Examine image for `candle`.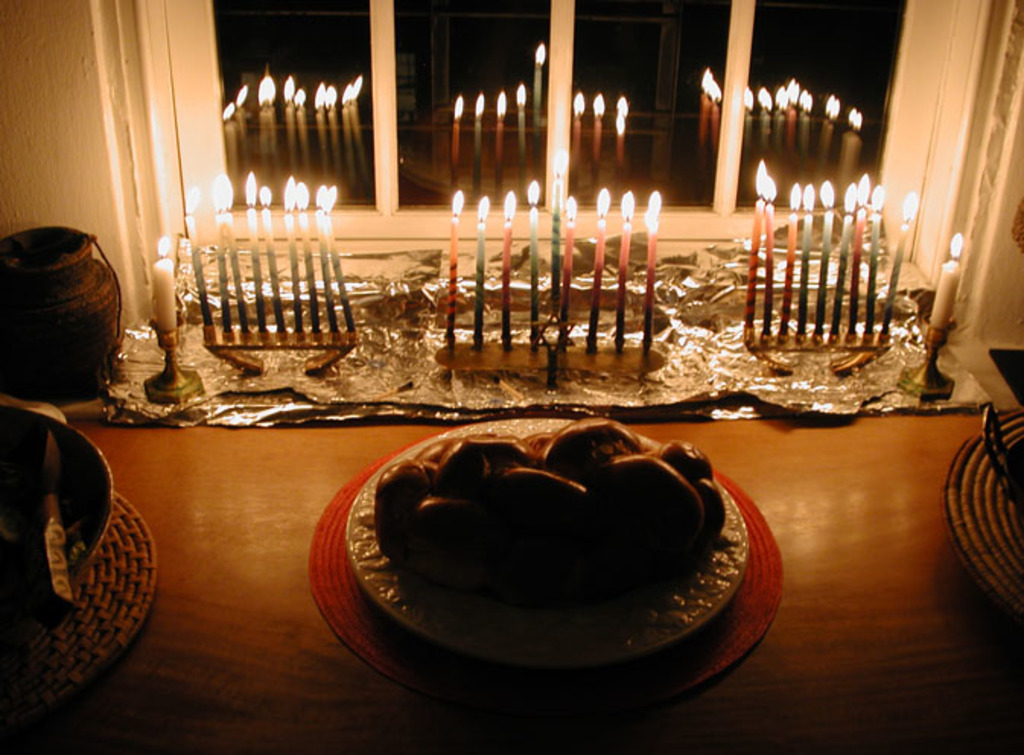
Examination result: (739, 198, 767, 324).
